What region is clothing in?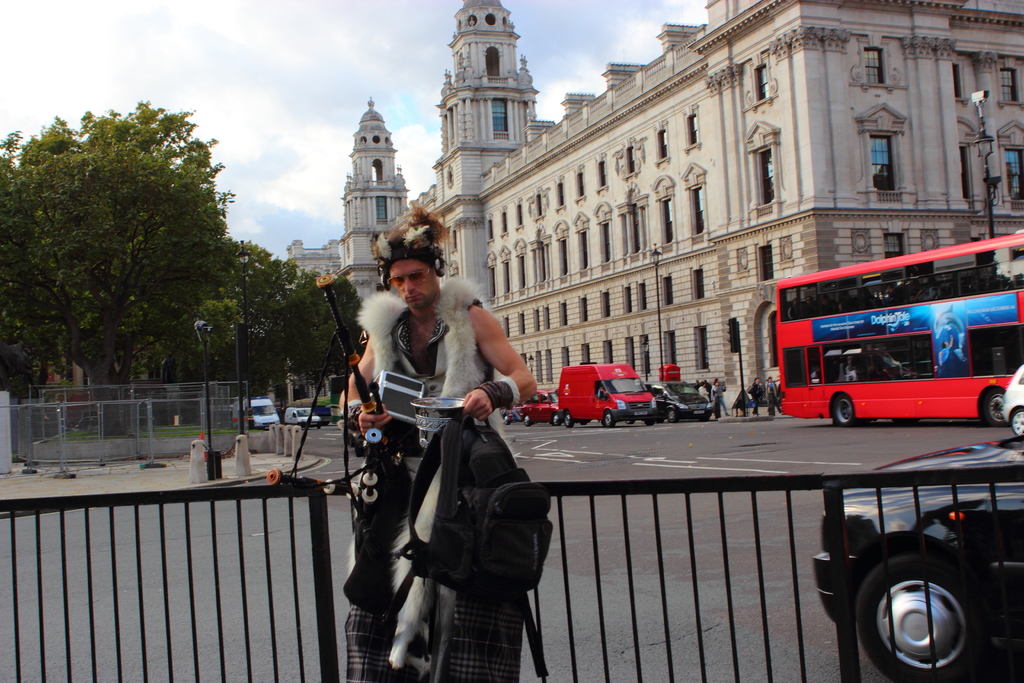
<bbox>346, 279, 519, 679</bbox>.
